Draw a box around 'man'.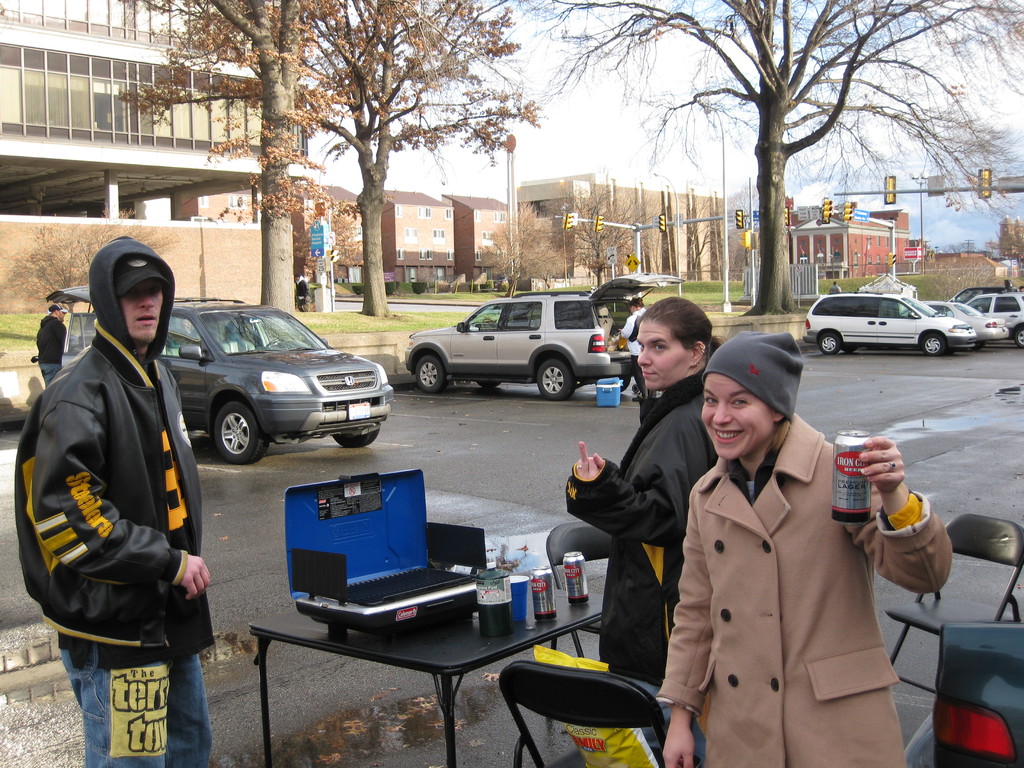
[x1=12, y1=237, x2=218, y2=767].
